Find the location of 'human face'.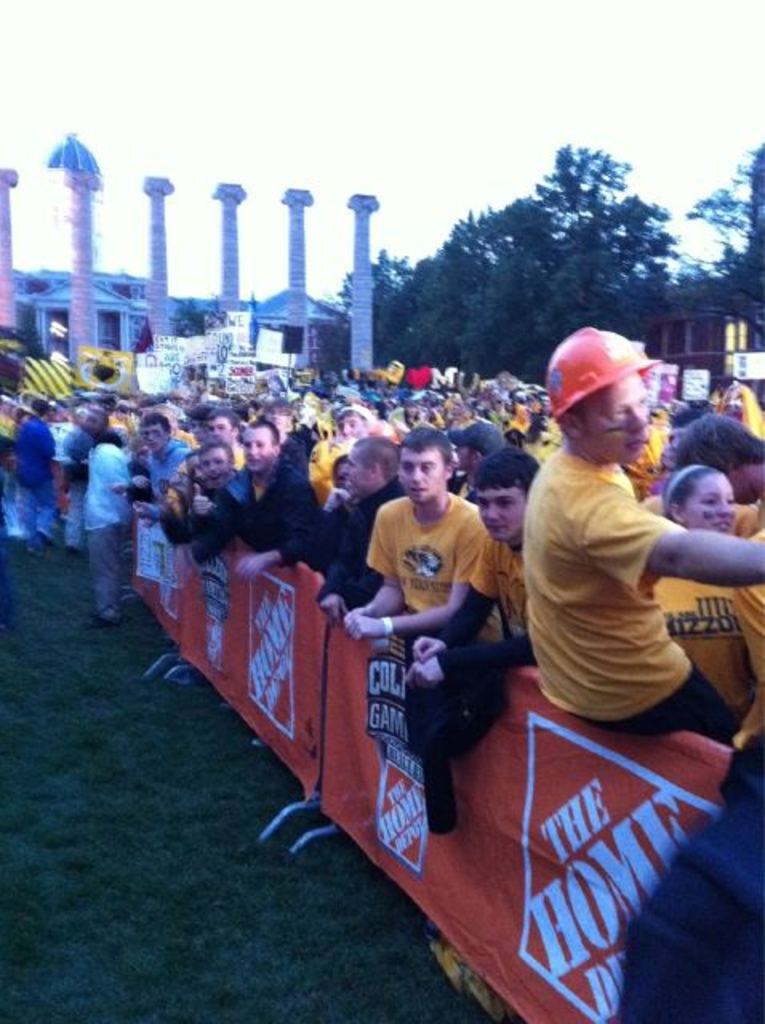
Location: box(570, 371, 658, 453).
